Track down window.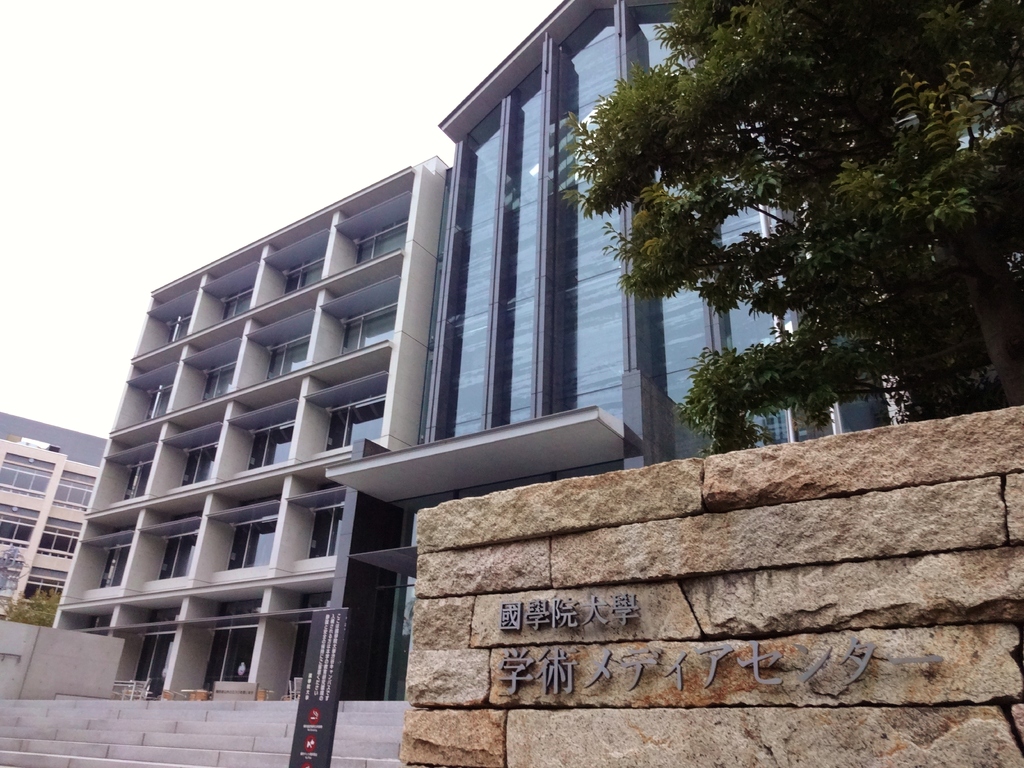
Tracked to 282/256/325/294.
